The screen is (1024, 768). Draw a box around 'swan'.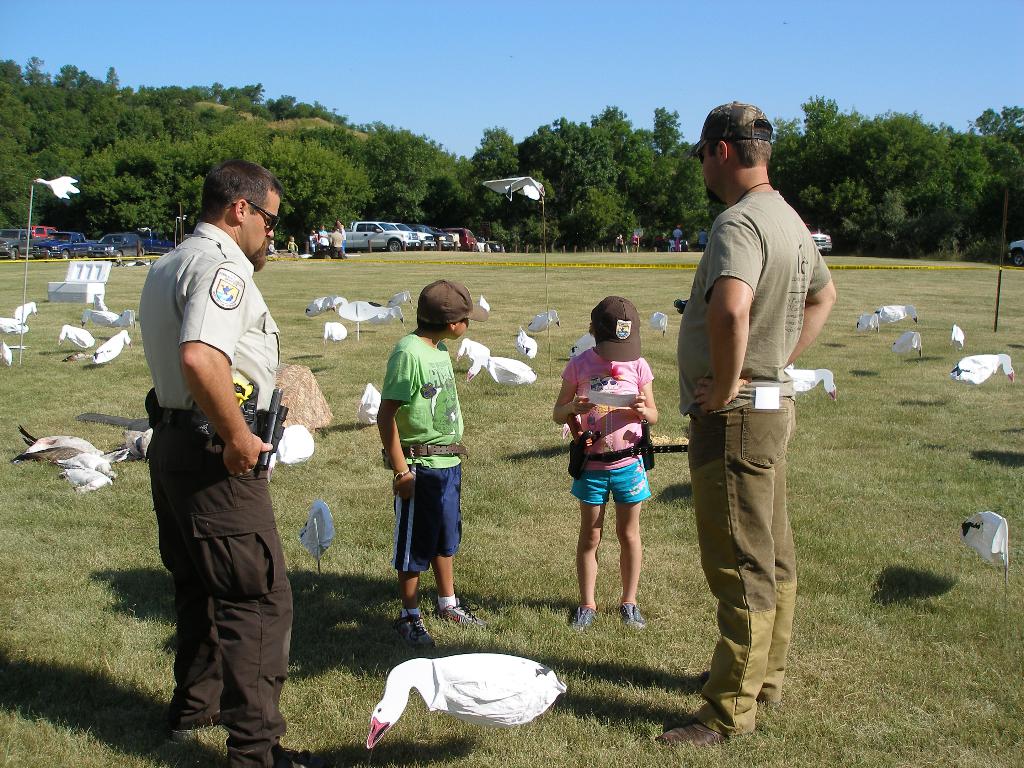
select_region(945, 353, 1017, 386).
